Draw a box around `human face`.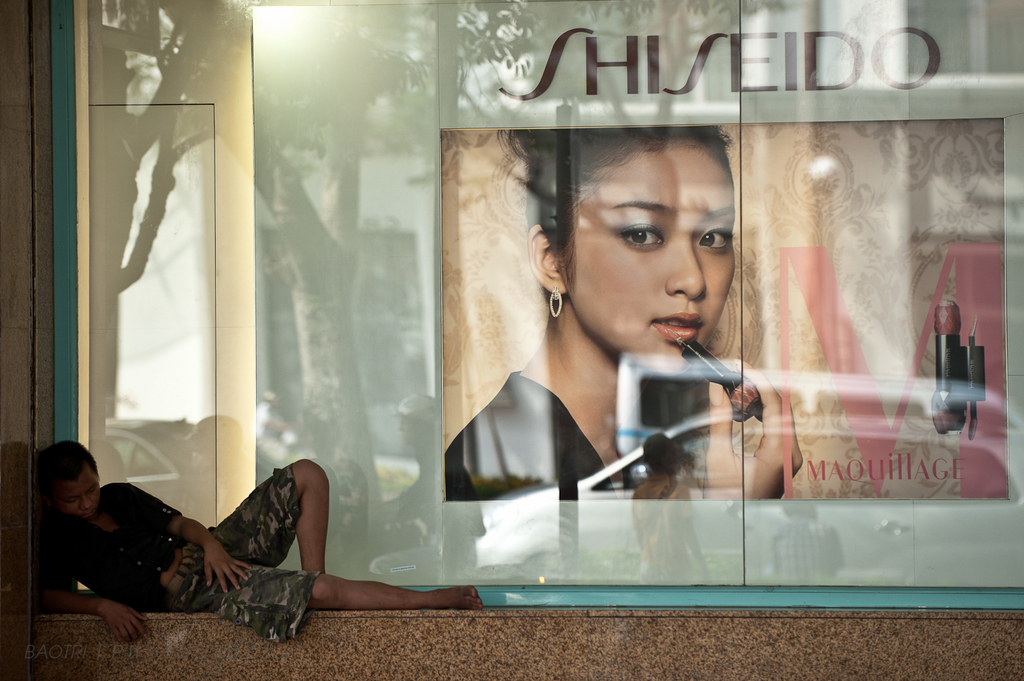
pyautogui.locateOnScreen(560, 139, 737, 366).
